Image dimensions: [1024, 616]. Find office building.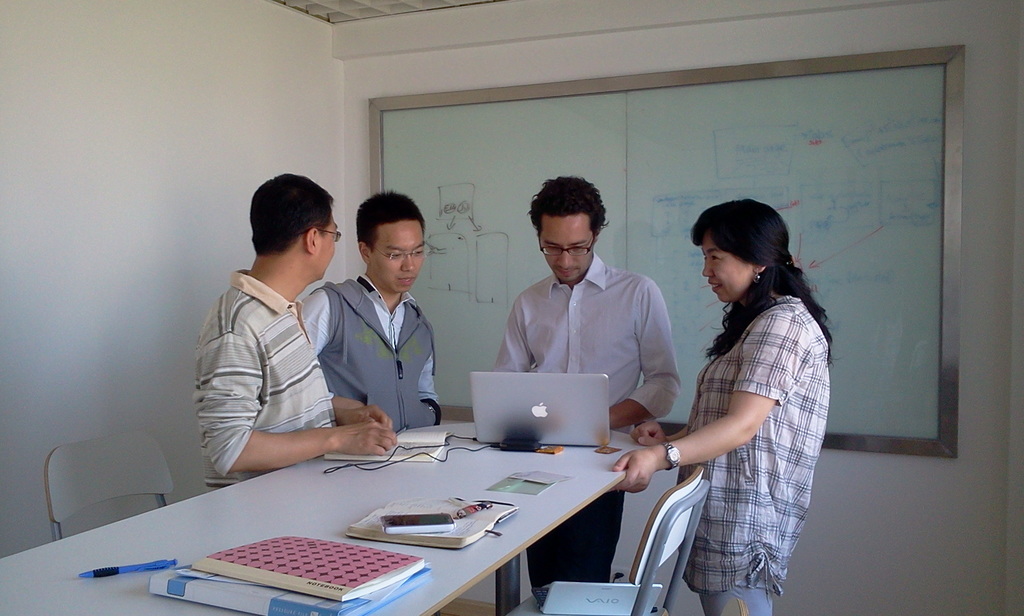
region(3, 0, 1023, 615).
